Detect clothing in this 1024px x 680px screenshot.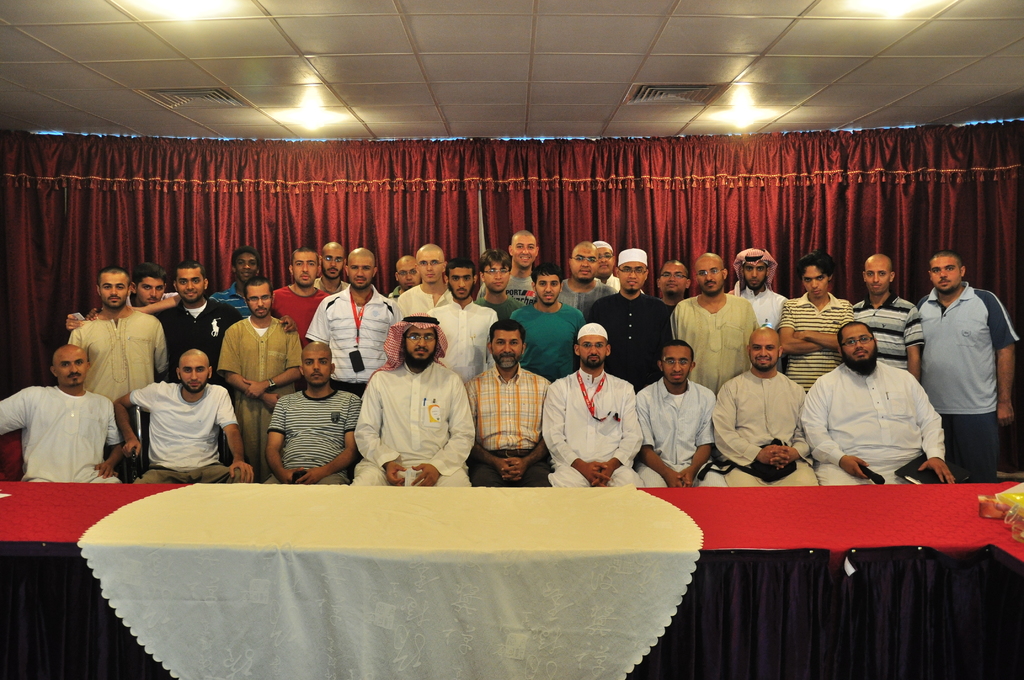
Detection: (267, 378, 369, 482).
